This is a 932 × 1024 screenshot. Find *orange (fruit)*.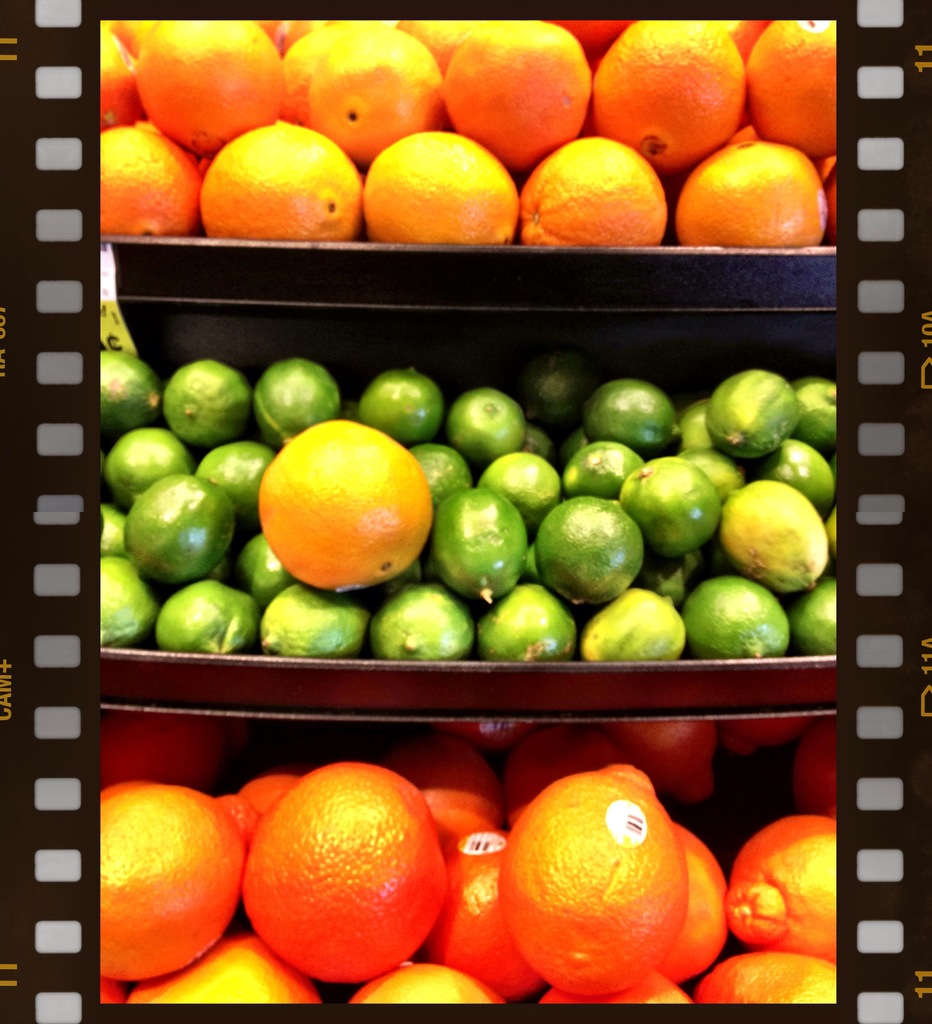
Bounding box: (x1=794, y1=379, x2=835, y2=437).
